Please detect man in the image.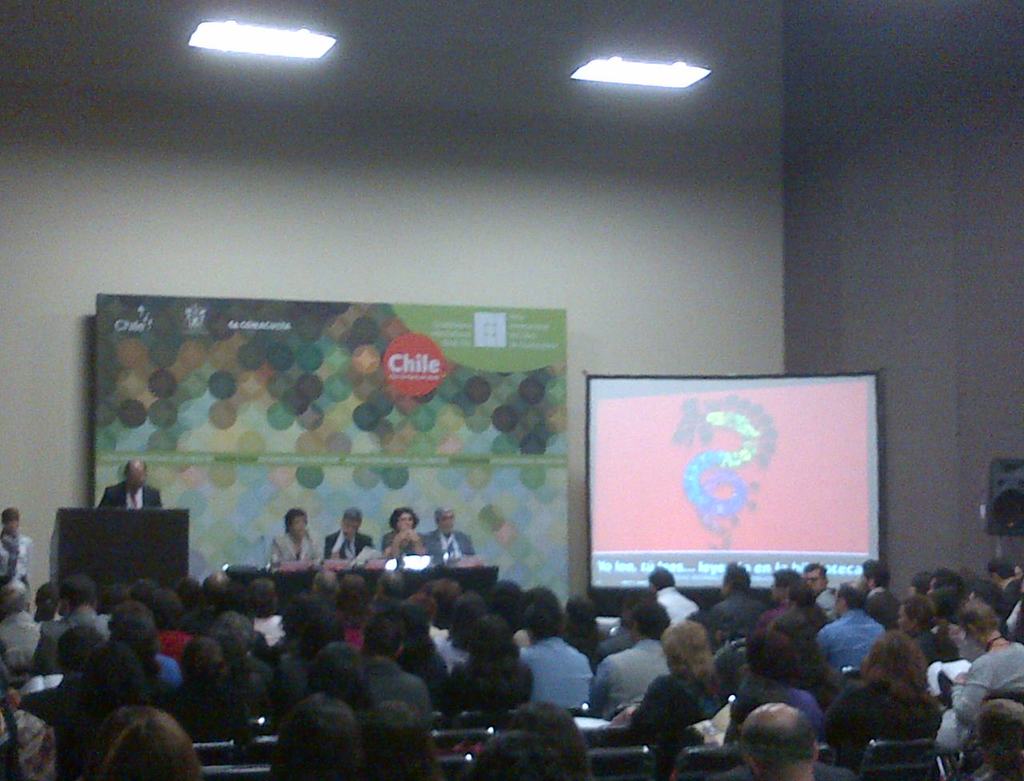
bbox=[183, 571, 229, 631].
